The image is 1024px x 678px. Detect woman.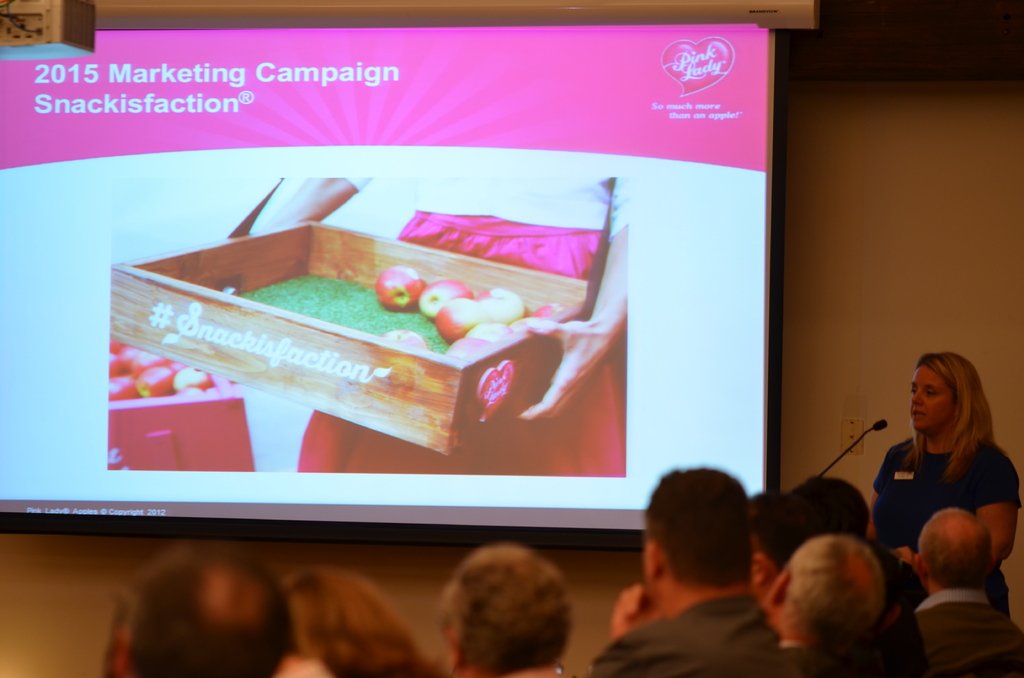
Detection: 864/350/1012/652.
